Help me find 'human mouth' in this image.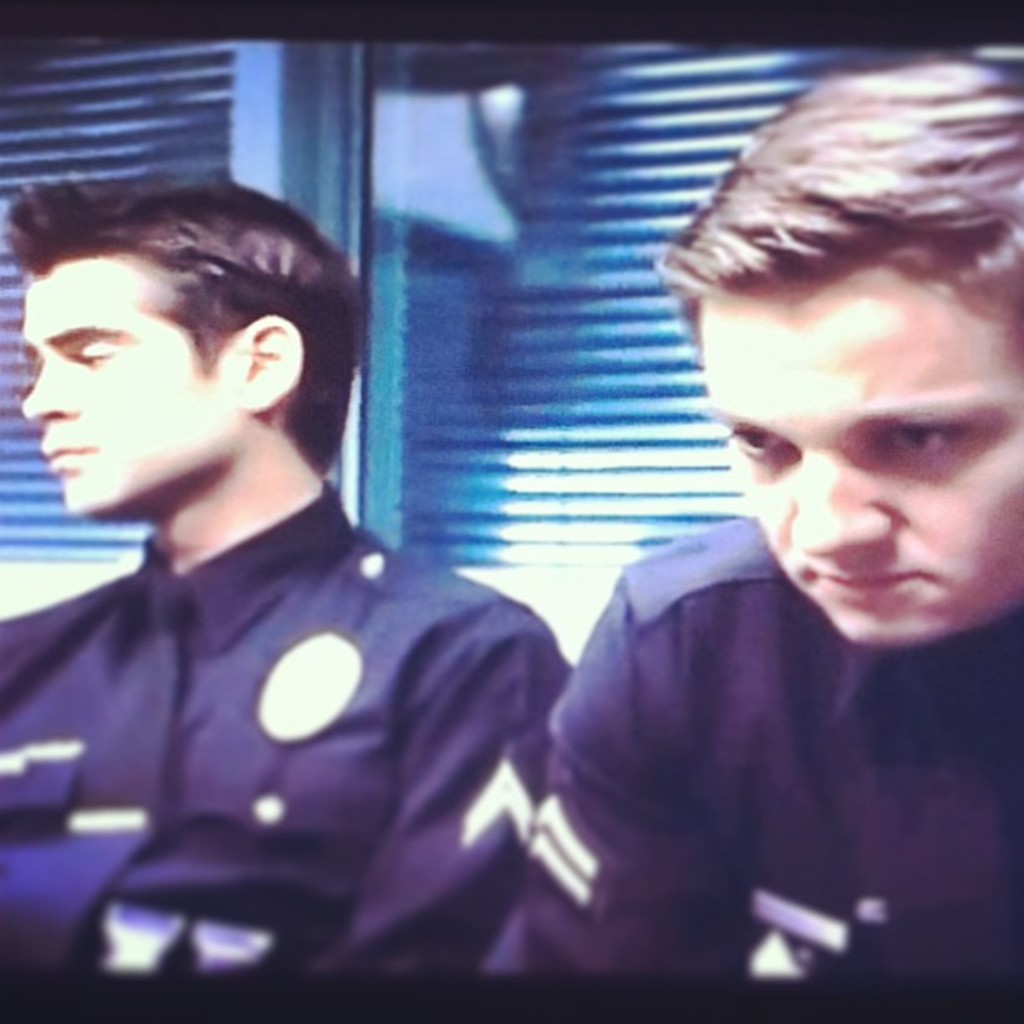
Found it: <bbox>812, 567, 940, 601</bbox>.
